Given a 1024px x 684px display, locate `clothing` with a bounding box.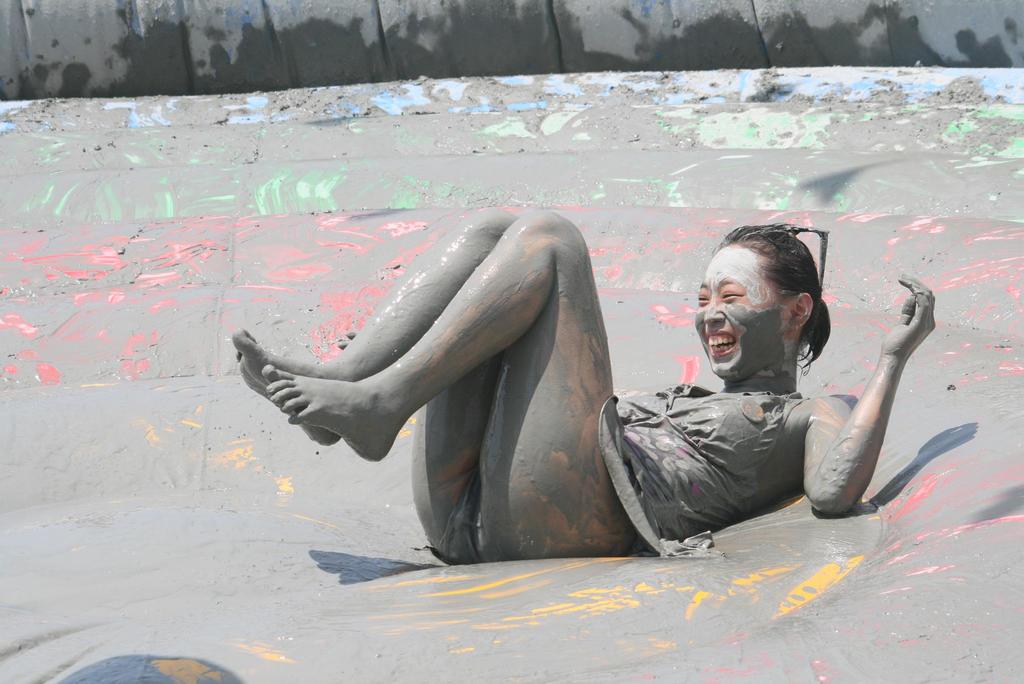
Located: box(417, 379, 806, 562).
